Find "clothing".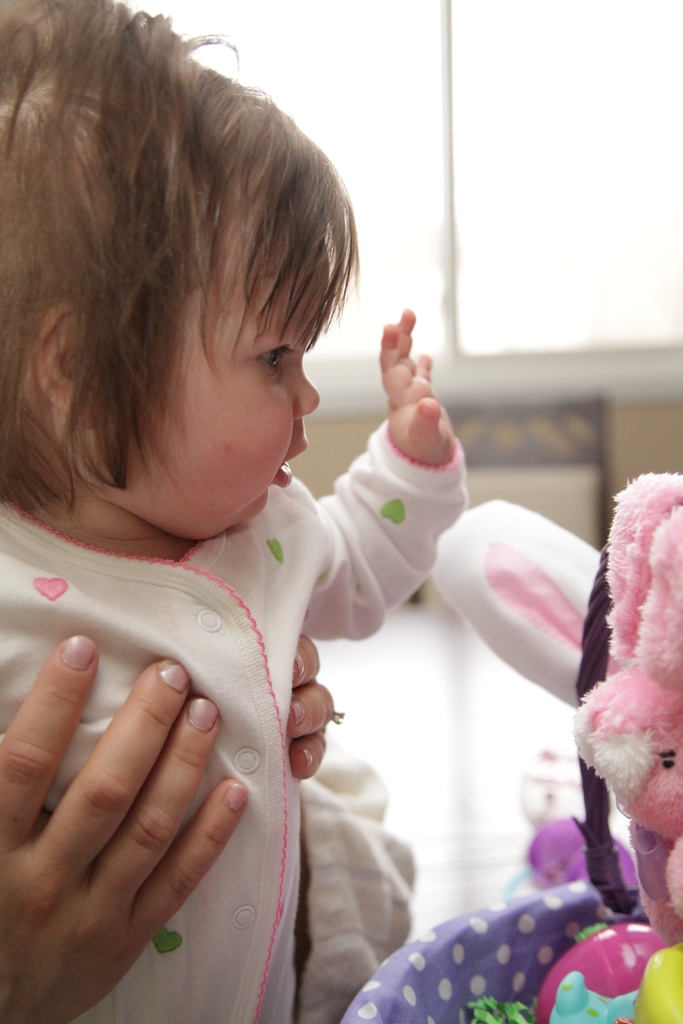
[left=0, top=449, right=471, bottom=1022].
